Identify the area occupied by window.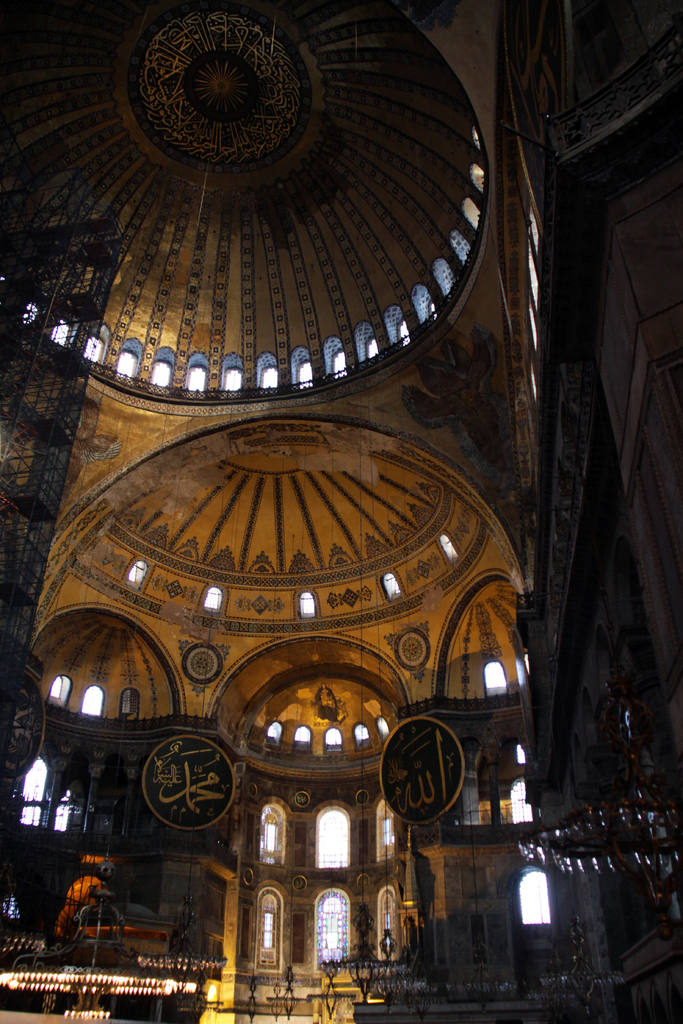
Area: 485:655:508:698.
